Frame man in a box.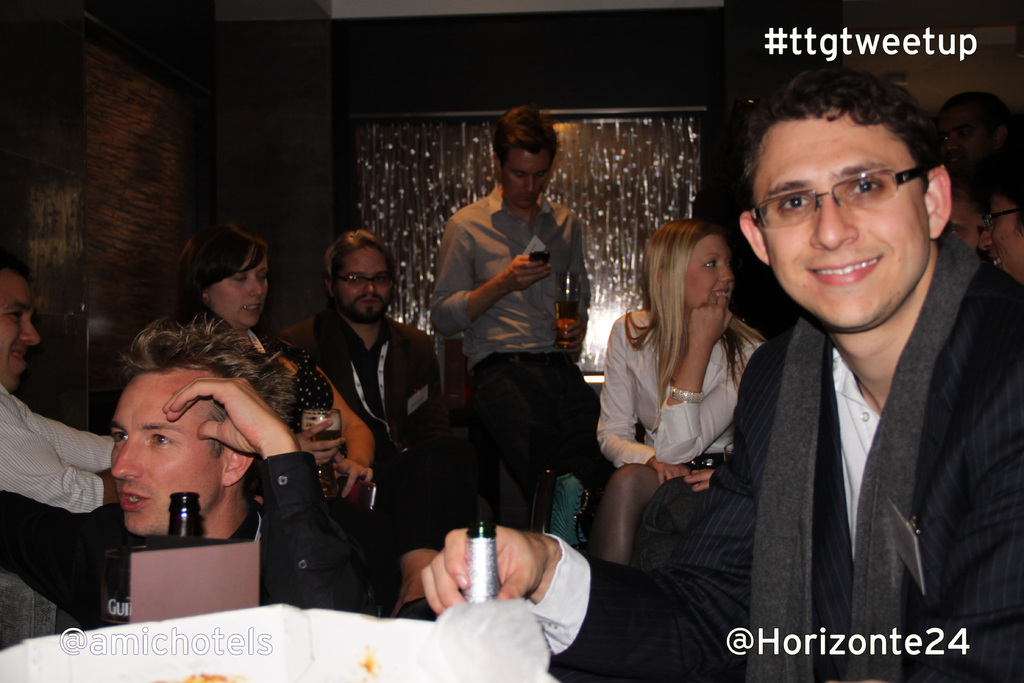
110, 315, 396, 618.
